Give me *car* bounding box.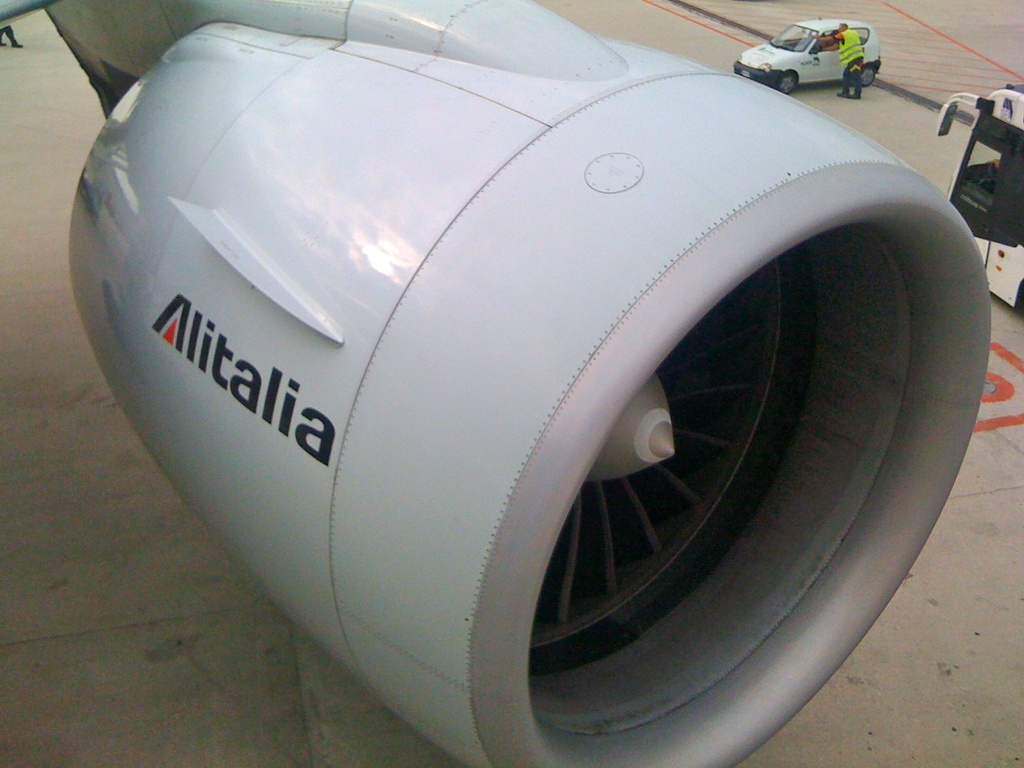
x1=728 y1=22 x2=881 y2=85.
